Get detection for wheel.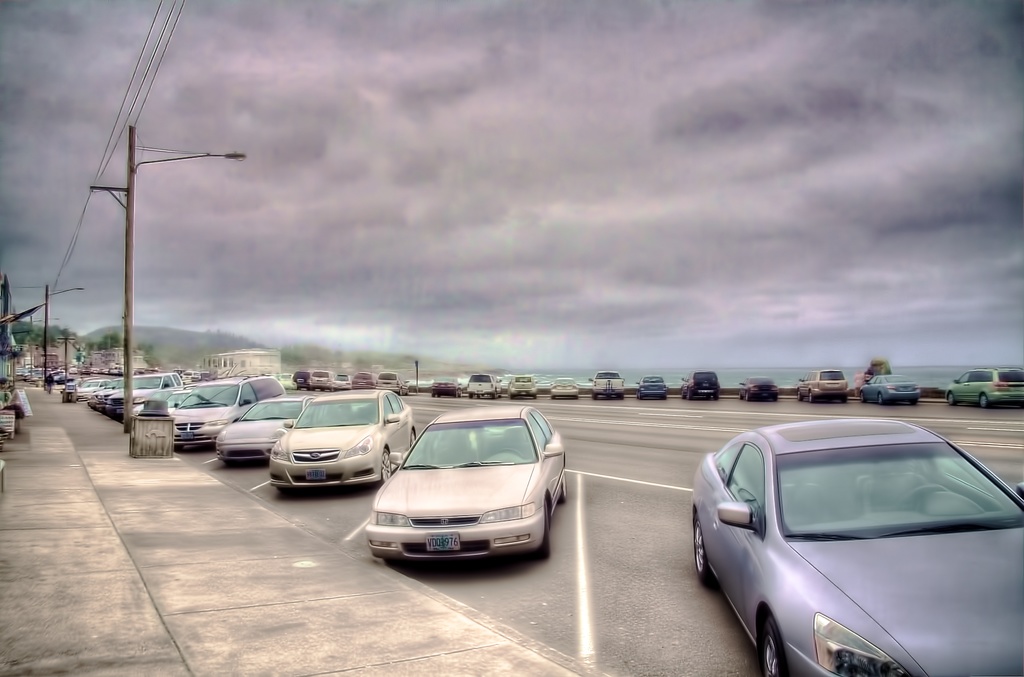
Detection: detection(431, 393, 434, 398).
